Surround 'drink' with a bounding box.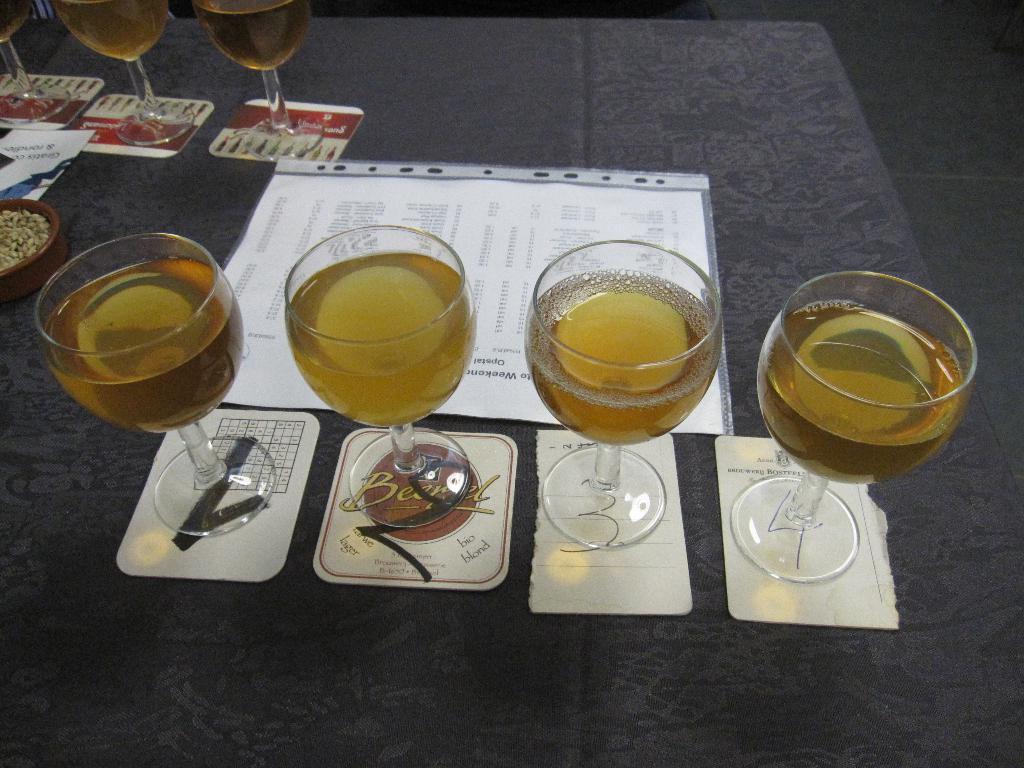
crop(289, 250, 474, 421).
